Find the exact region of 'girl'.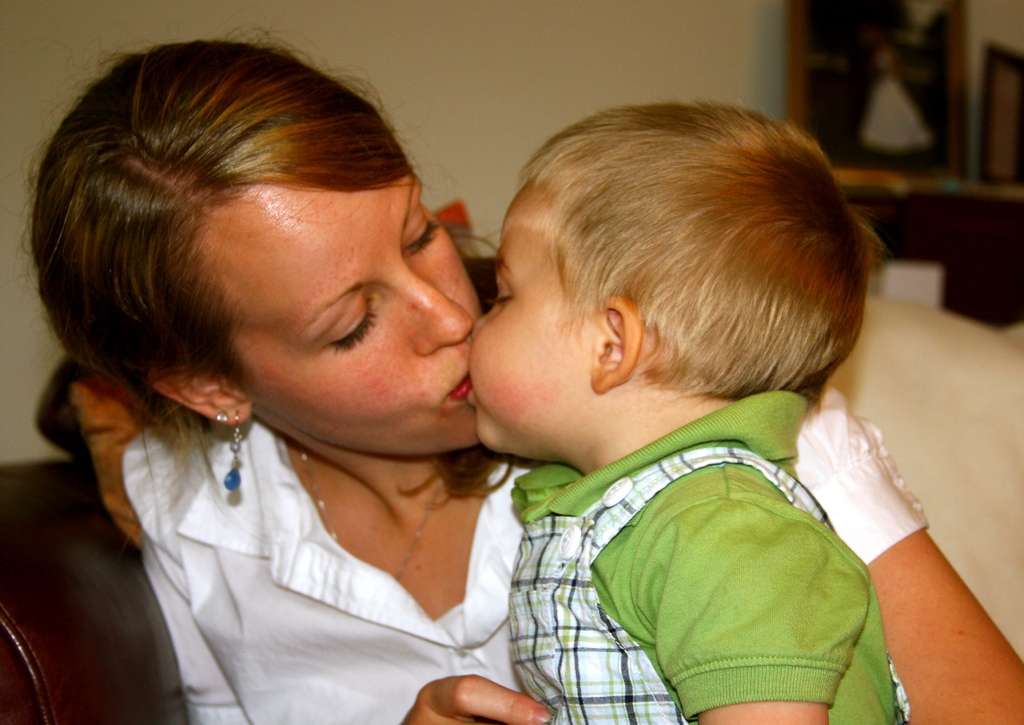
Exact region: 17, 24, 1023, 724.
